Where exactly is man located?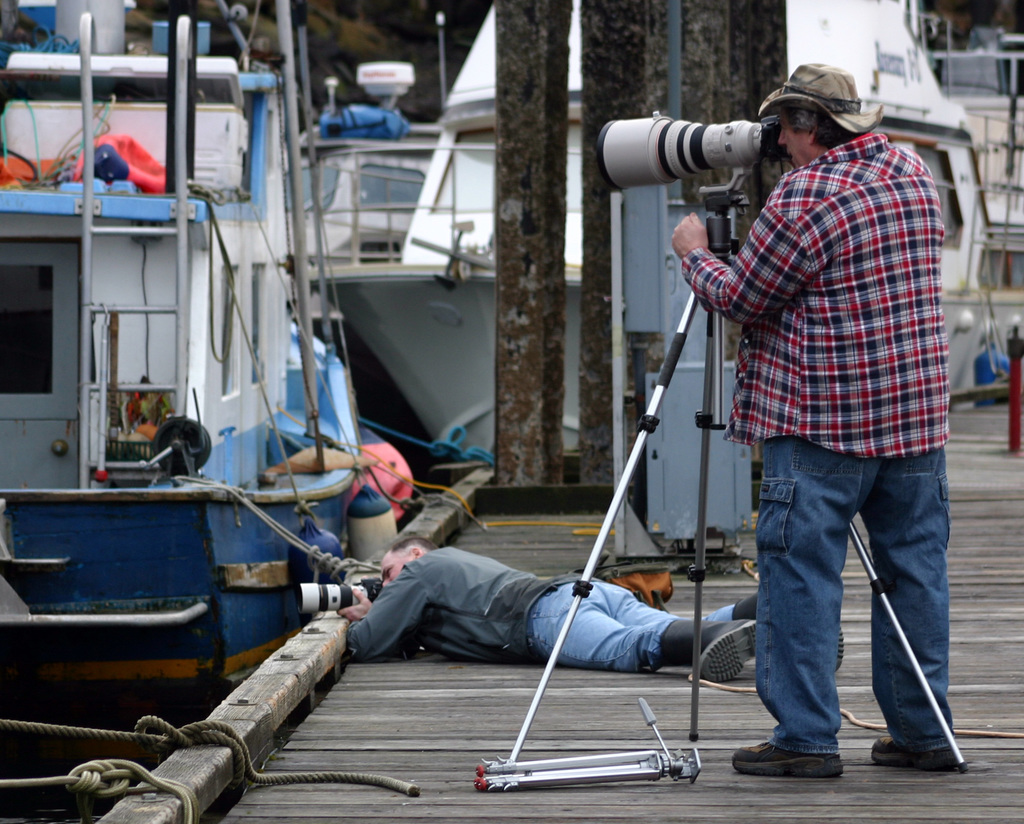
Its bounding box is [x1=340, y1=530, x2=845, y2=683].
